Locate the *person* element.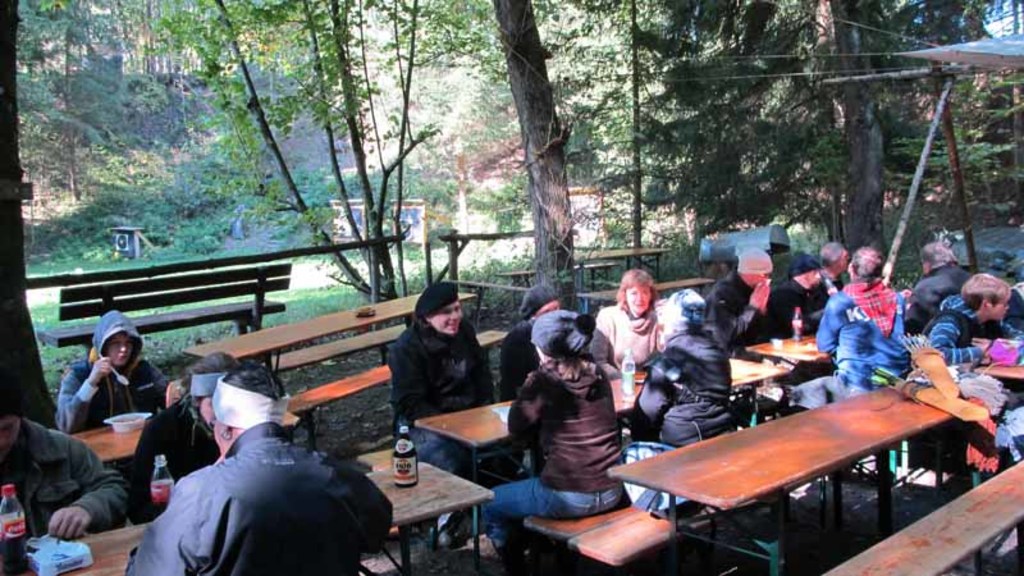
Element bbox: BBox(915, 268, 1023, 403).
